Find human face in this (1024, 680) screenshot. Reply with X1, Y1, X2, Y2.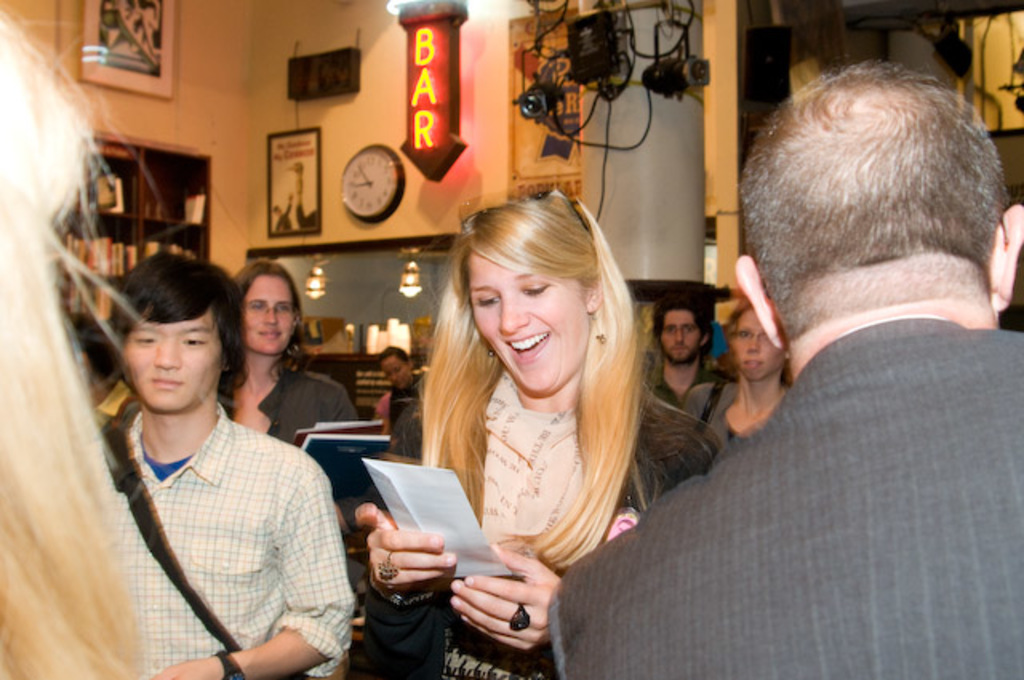
386, 357, 408, 381.
